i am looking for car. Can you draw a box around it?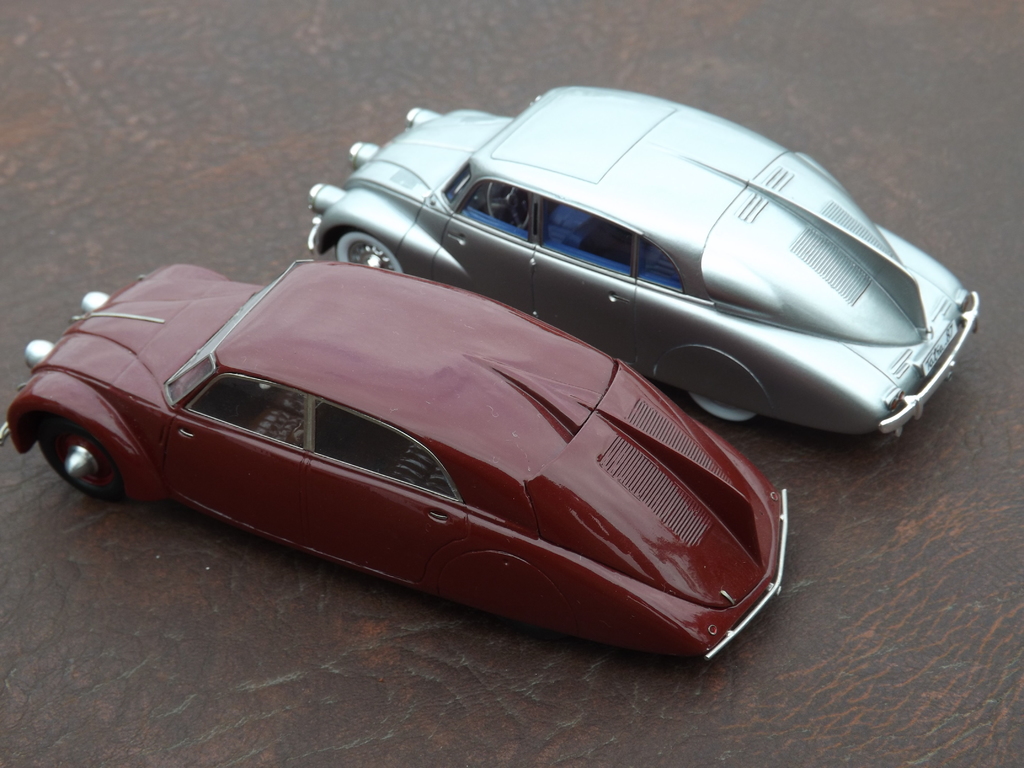
Sure, the bounding box is <box>0,256,785,667</box>.
